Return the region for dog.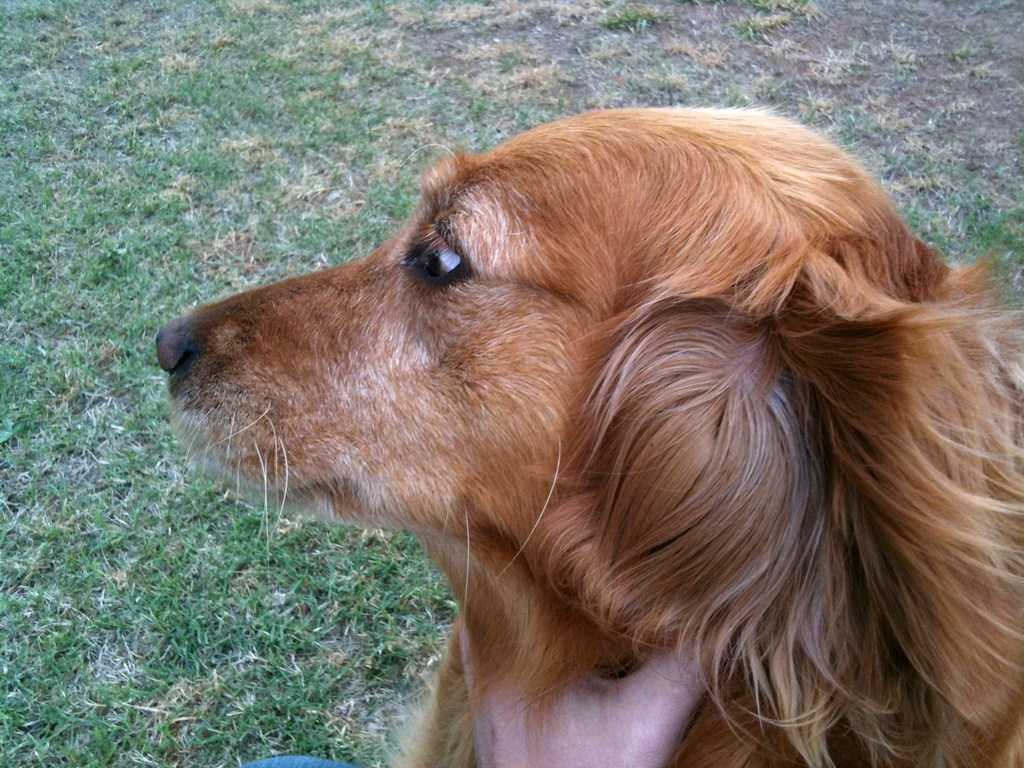
<bbox>153, 108, 1023, 767</bbox>.
